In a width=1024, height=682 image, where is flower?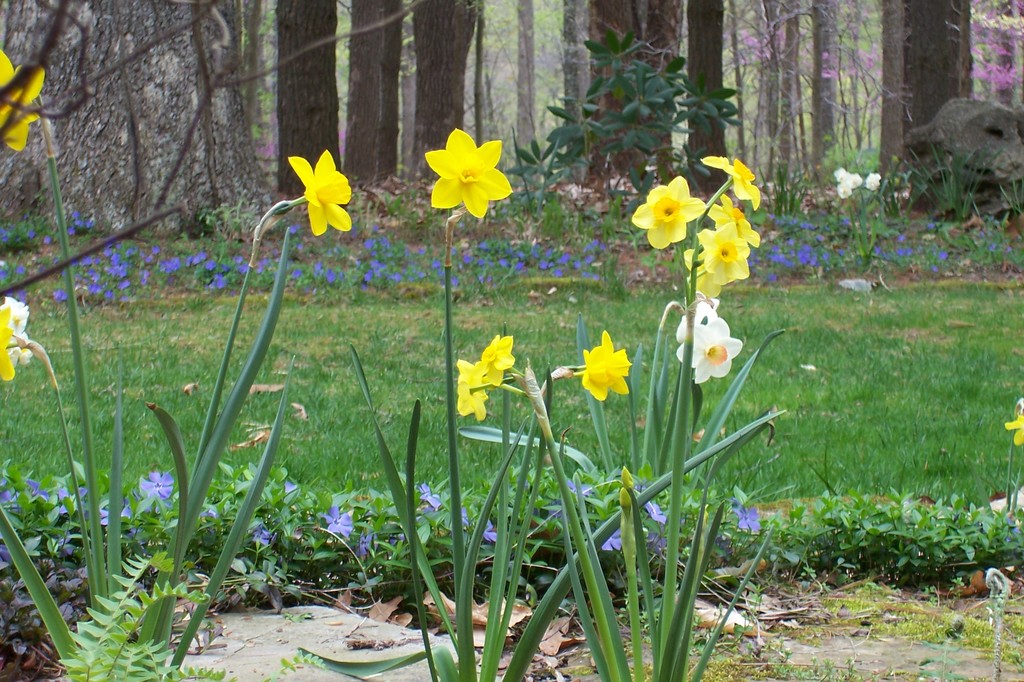
[x1=290, y1=141, x2=354, y2=235].
